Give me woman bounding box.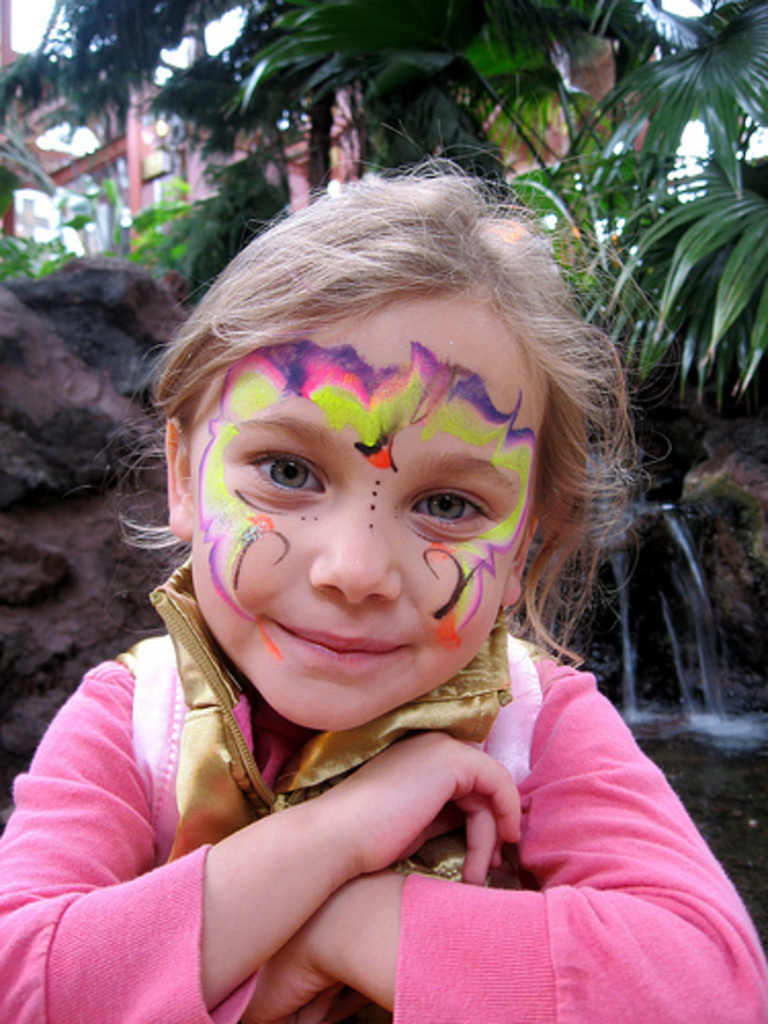
crop(0, 158, 766, 1022).
